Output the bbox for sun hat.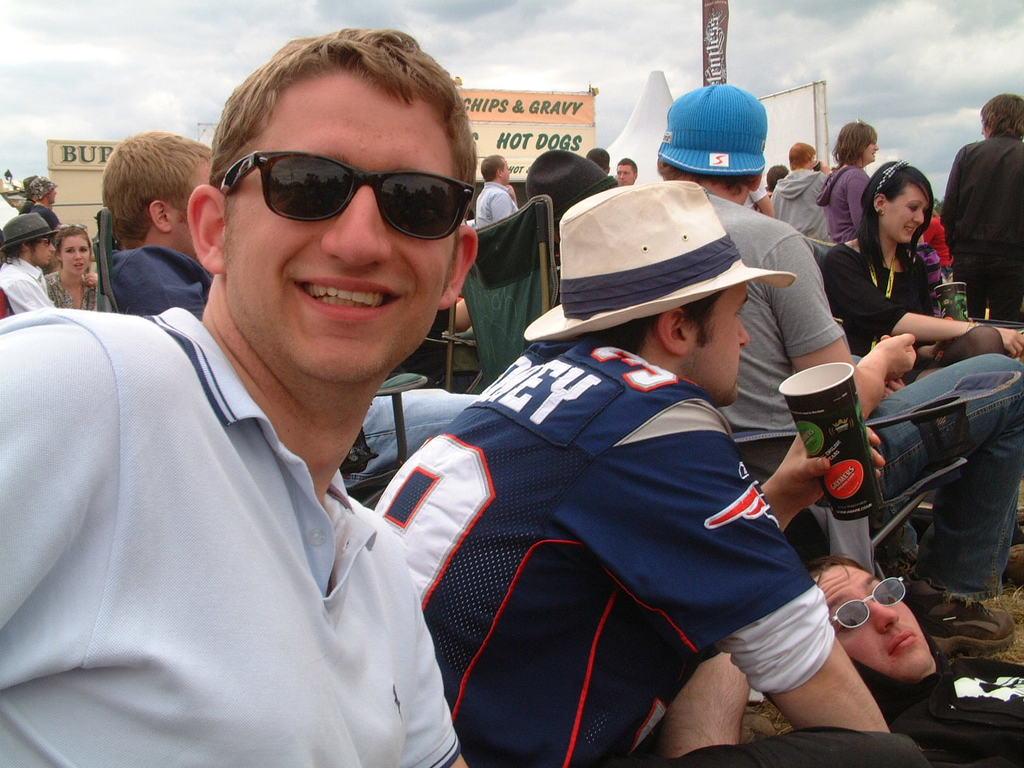
<box>529,150,625,249</box>.
